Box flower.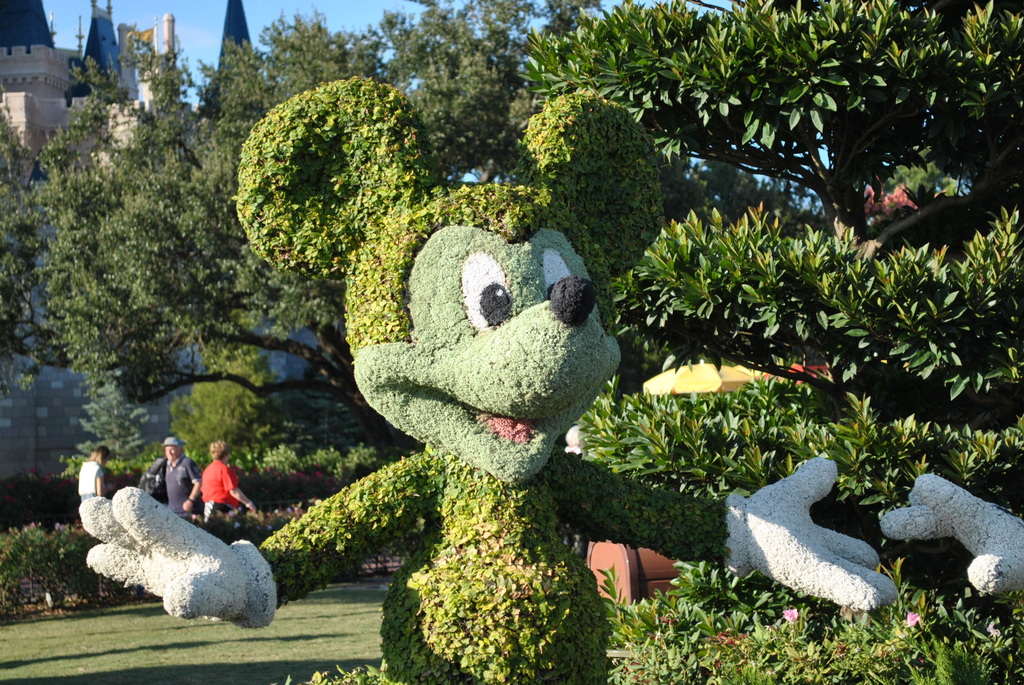
pyautogui.locateOnScreen(781, 607, 799, 621).
